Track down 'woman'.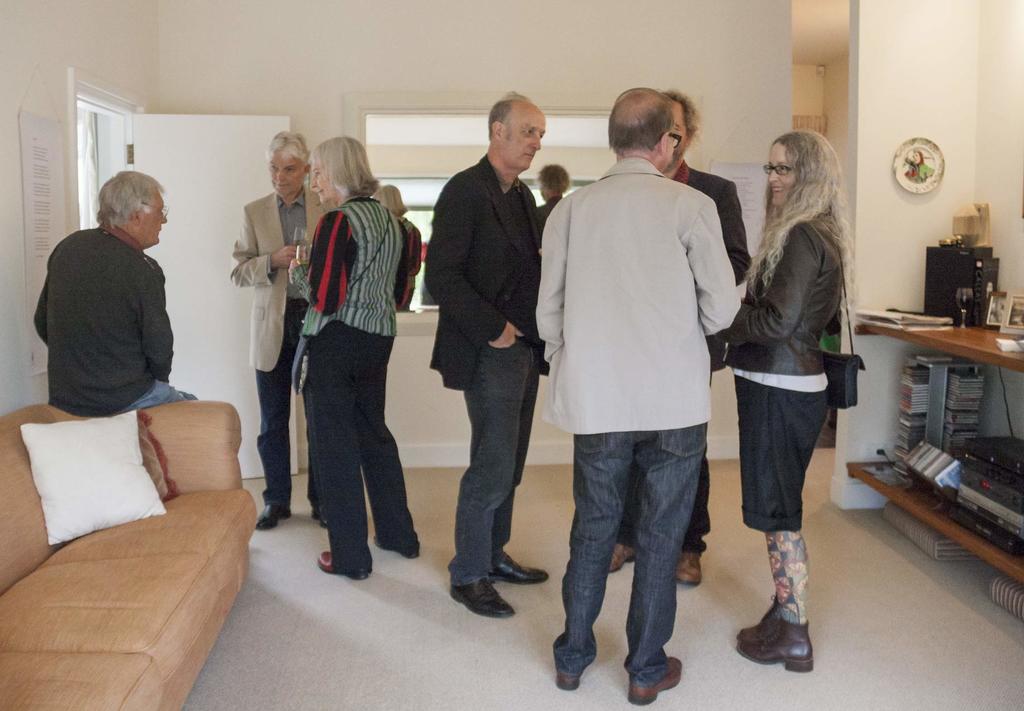
Tracked to (x1=279, y1=129, x2=423, y2=571).
